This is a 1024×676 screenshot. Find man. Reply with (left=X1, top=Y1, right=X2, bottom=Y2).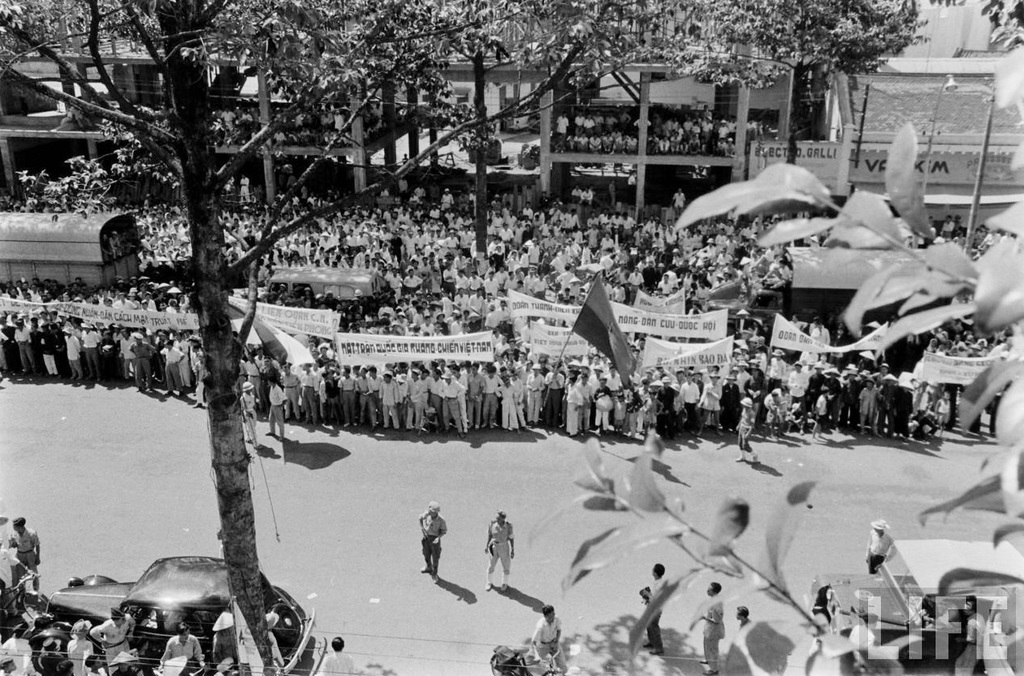
(left=638, top=559, right=669, bottom=654).
